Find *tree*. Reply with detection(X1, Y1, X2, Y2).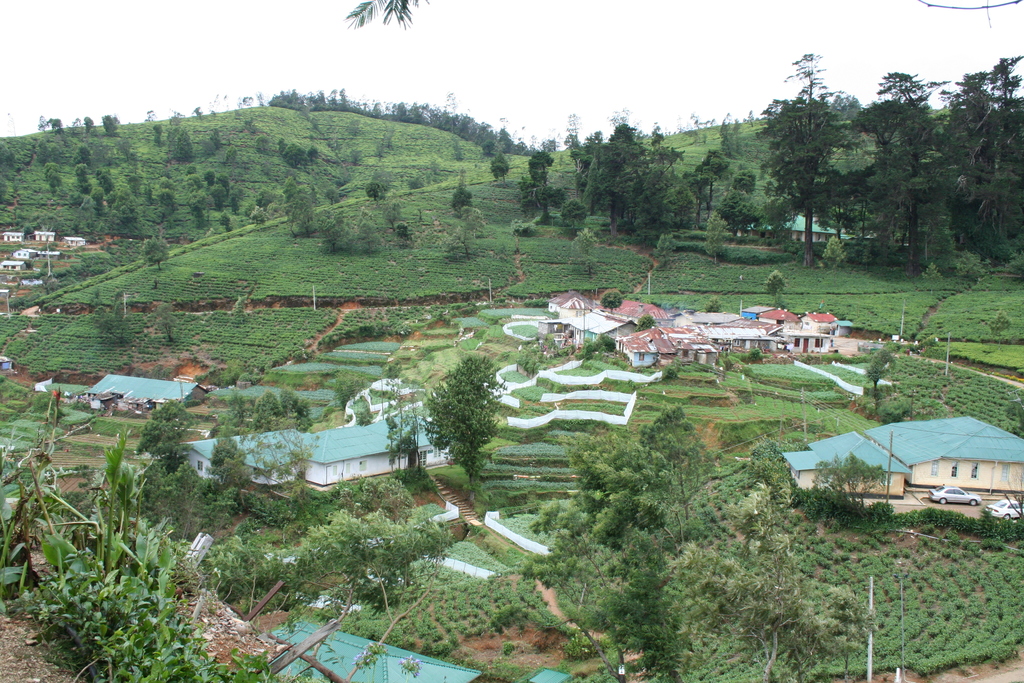
detection(642, 410, 721, 529).
